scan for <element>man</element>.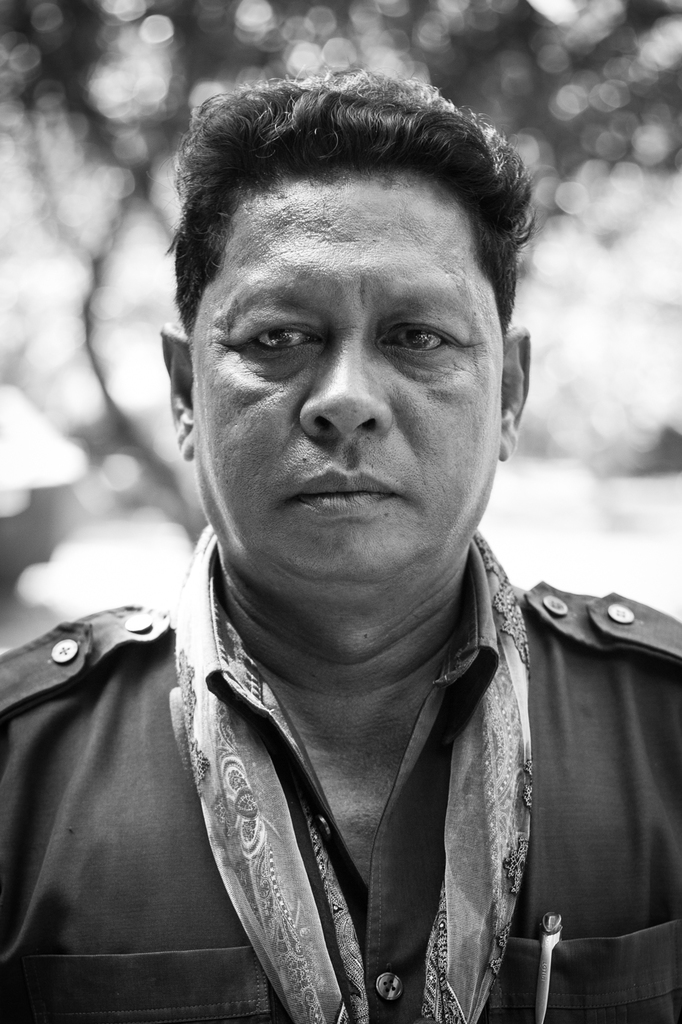
Scan result: <region>18, 44, 675, 1006</region>.
